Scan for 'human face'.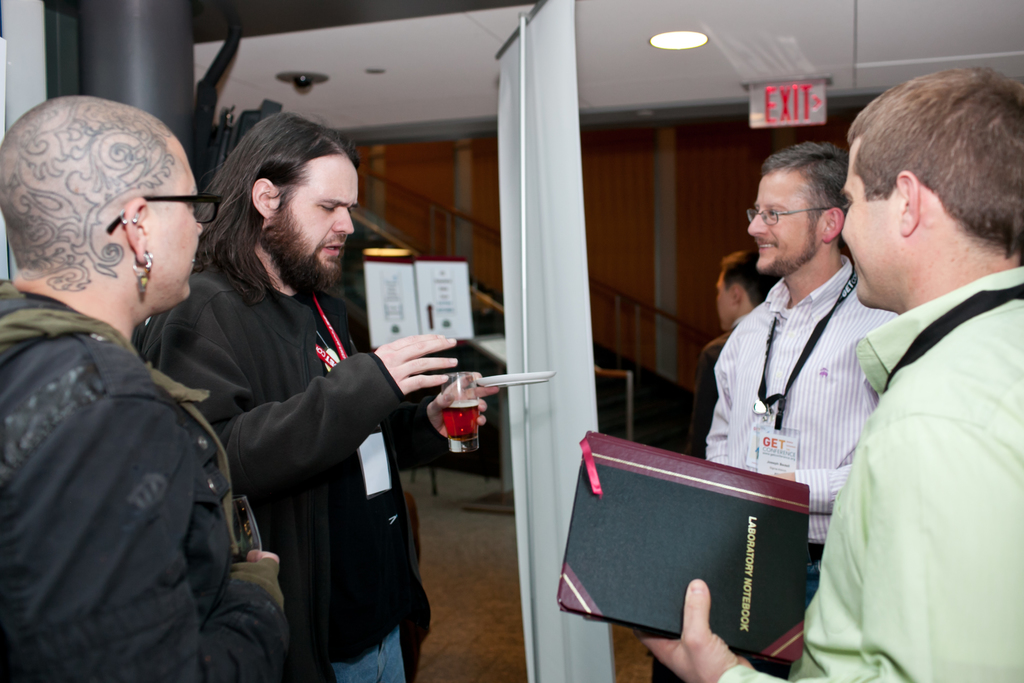
Scan result: <box>716,266,738,331</box>.
